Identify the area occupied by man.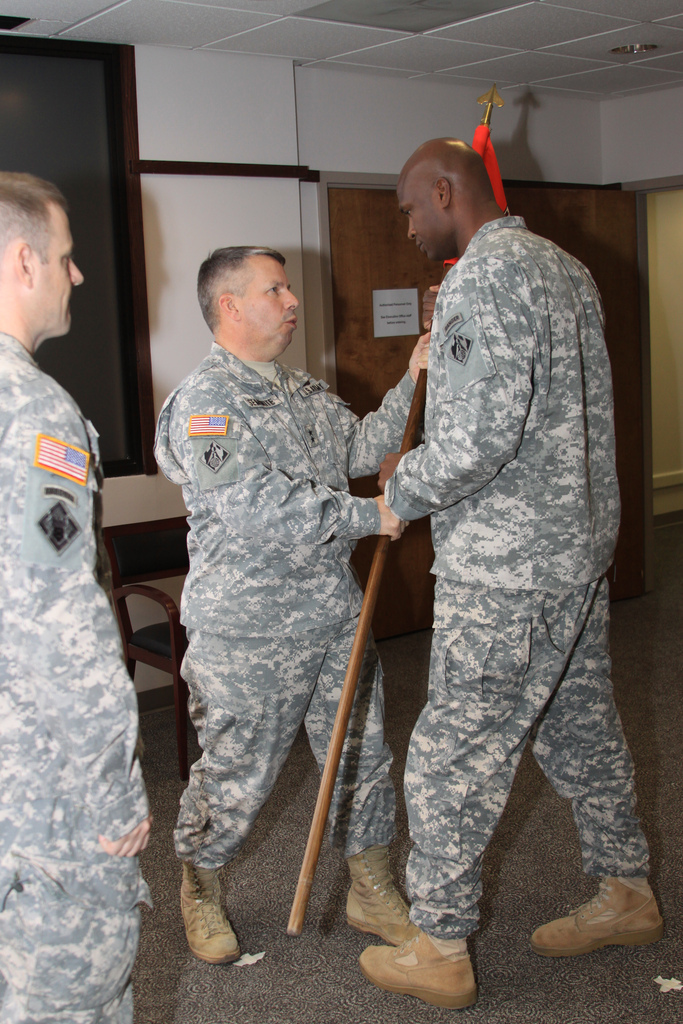
Area: (left=145, top=232, right=444, bottom=934).
